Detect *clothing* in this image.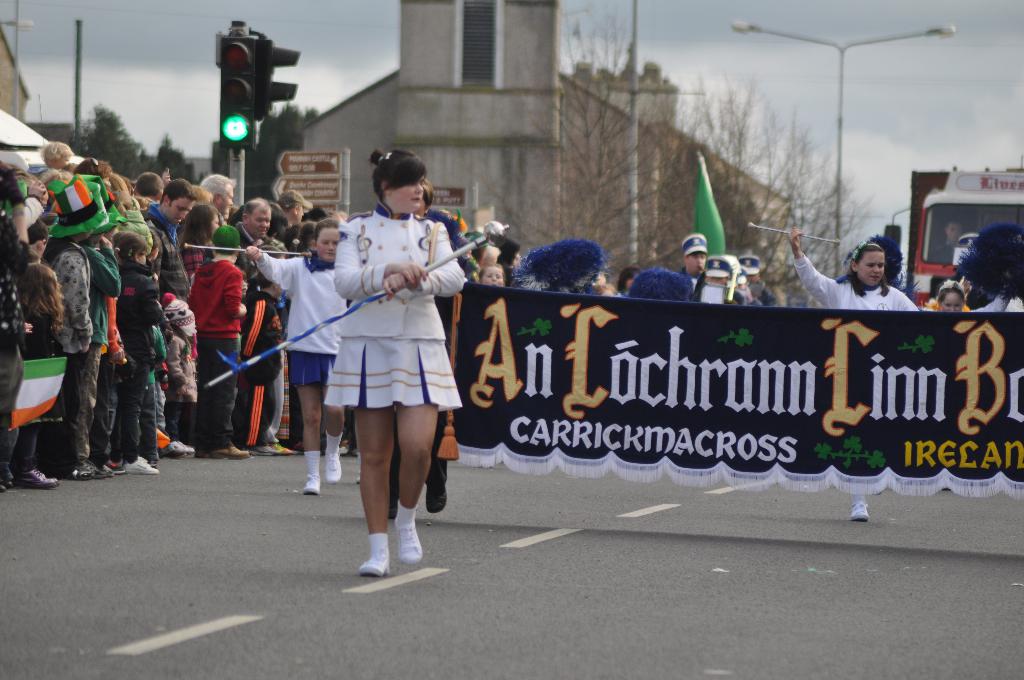
Detection: 0,262,28,473.
